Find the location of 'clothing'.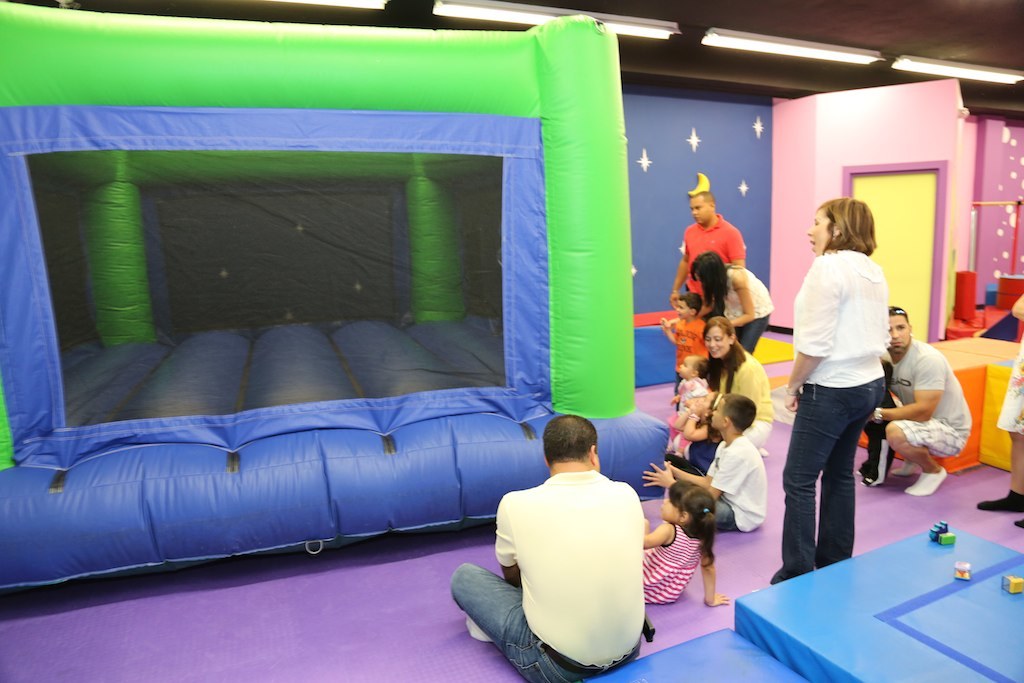
Location: [x1=720, y1=349, x2=773, y2=451].
